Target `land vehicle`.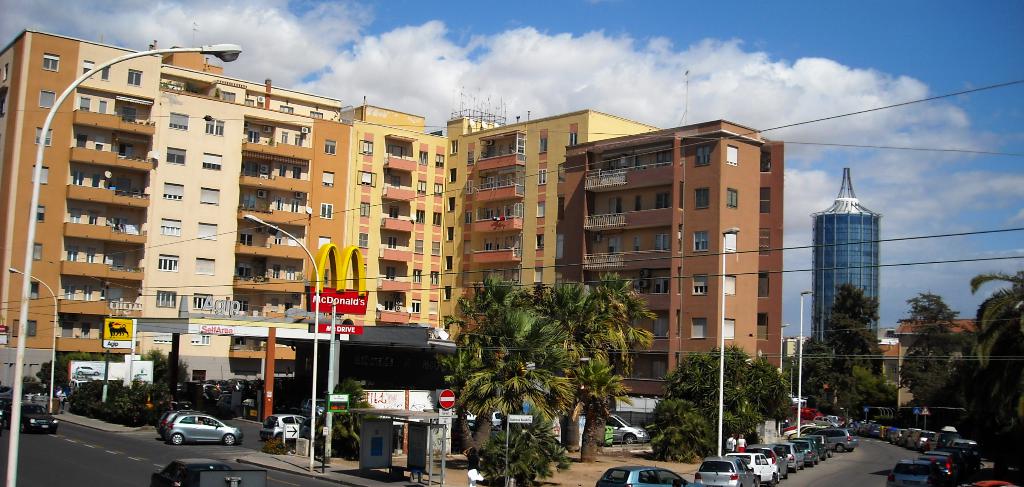
Target region: left=226, top=376, right=252, bottom=392.
